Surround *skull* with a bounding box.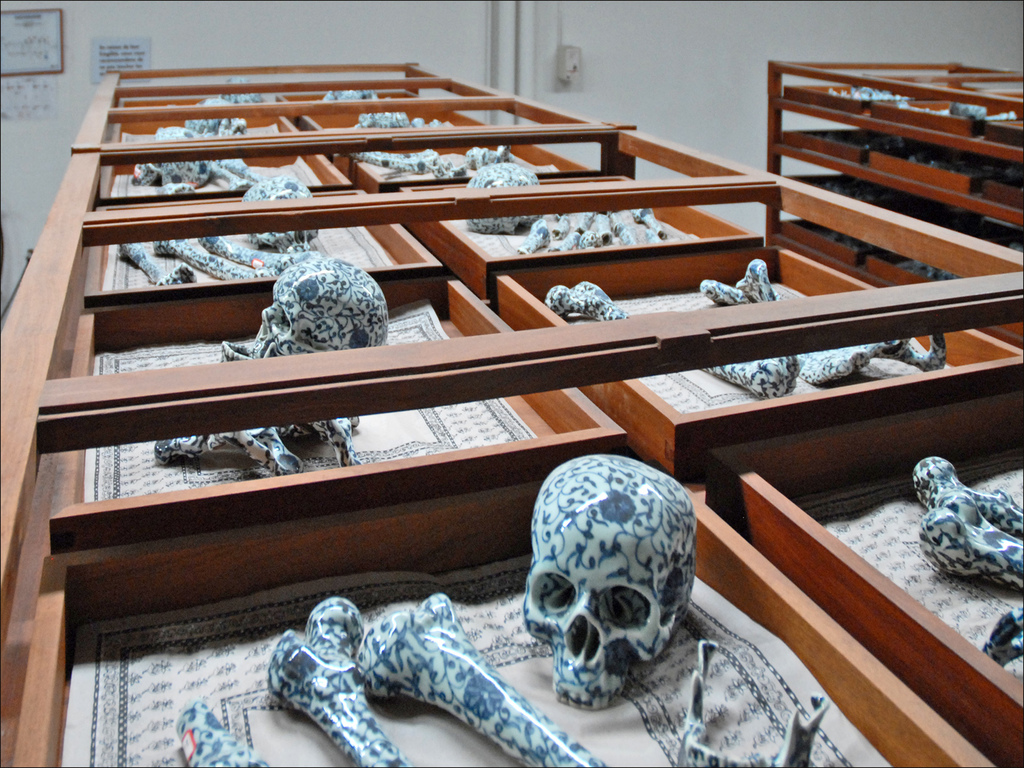
468/170/561/232.
